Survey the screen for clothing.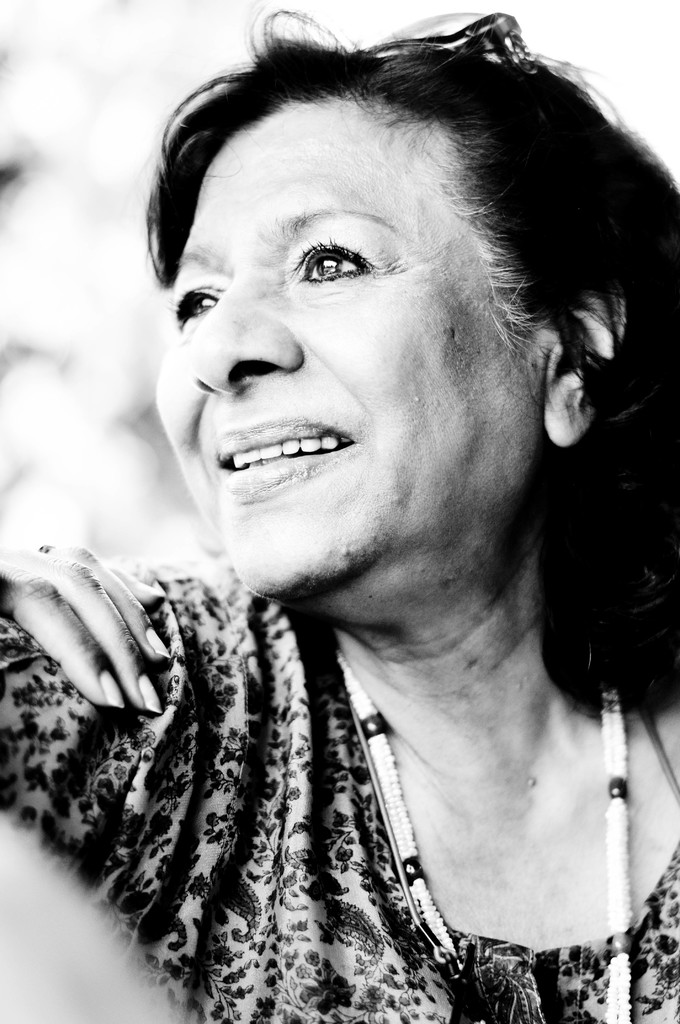
Survey found: 0, 559, 679, 1023.
